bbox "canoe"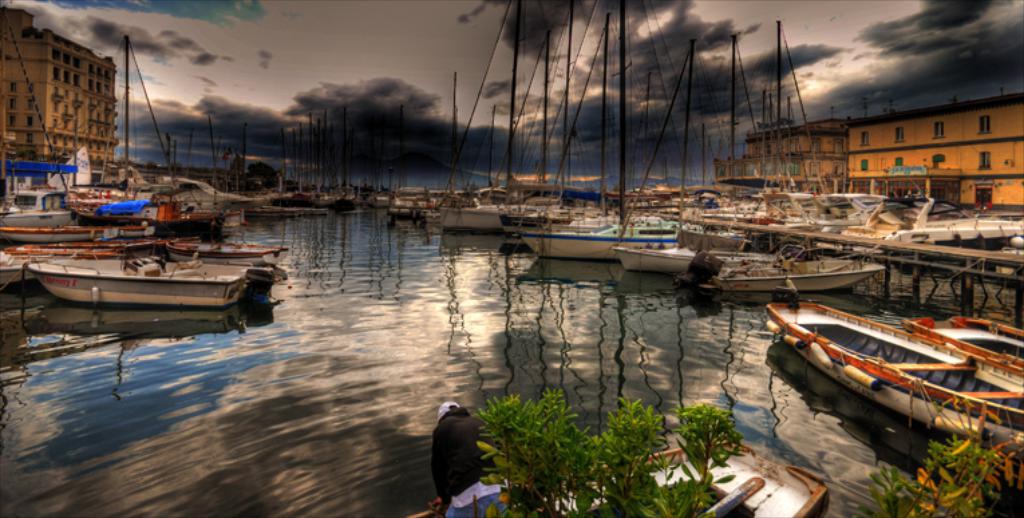
(x1=914, y1=313, x2=1023, y2=376)
